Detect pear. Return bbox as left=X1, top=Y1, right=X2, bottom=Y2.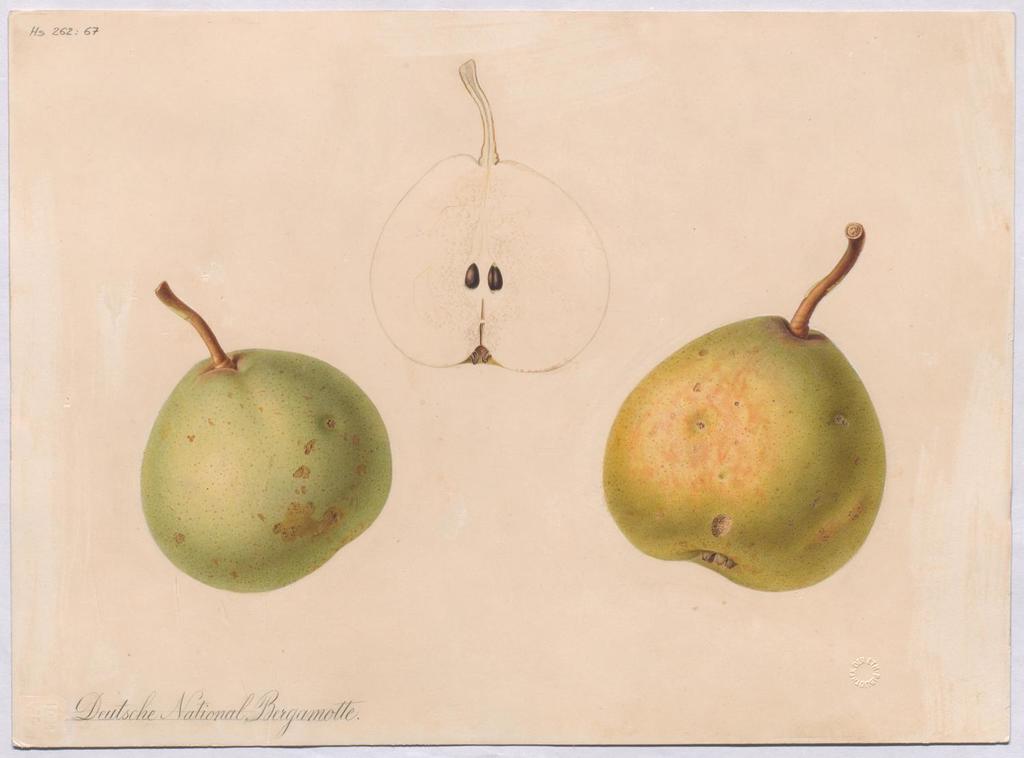
left=140, top=348, right=396, bottom=593.
